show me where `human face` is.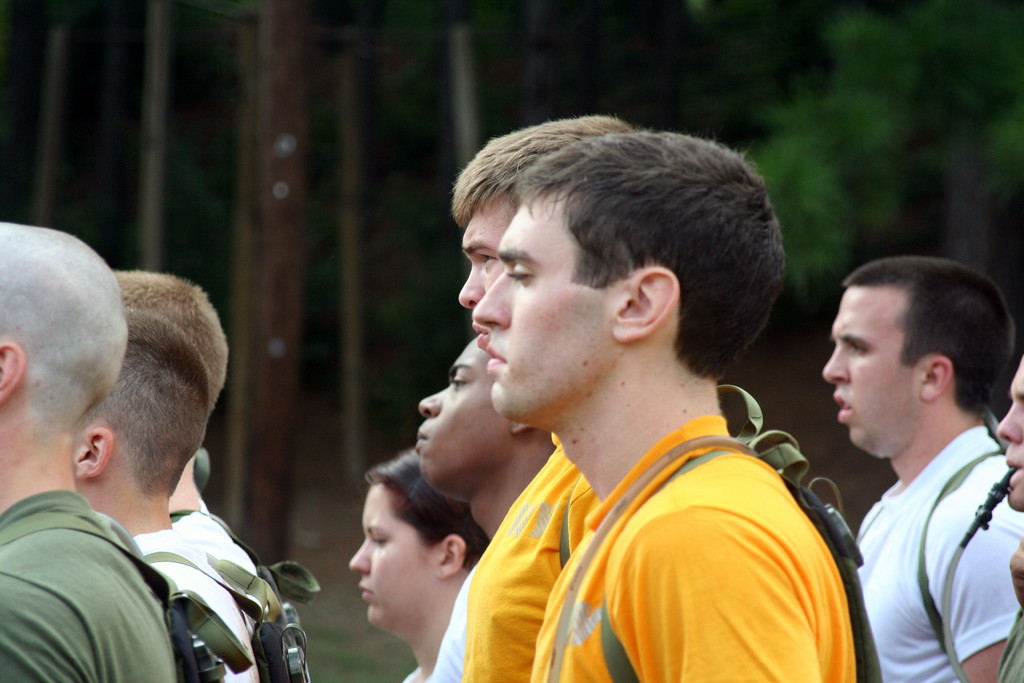
`human face` is at pyautogui.locateOnScreen(473, 193, 625, 418).
